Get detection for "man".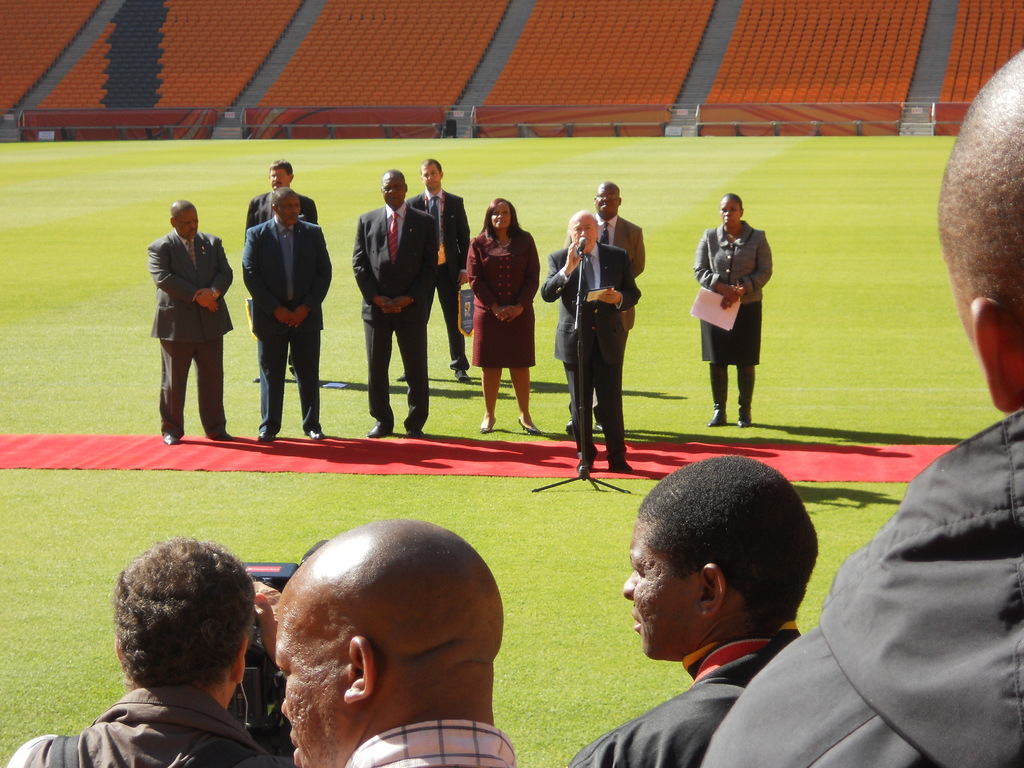
Detection: 563:182:646:431.
